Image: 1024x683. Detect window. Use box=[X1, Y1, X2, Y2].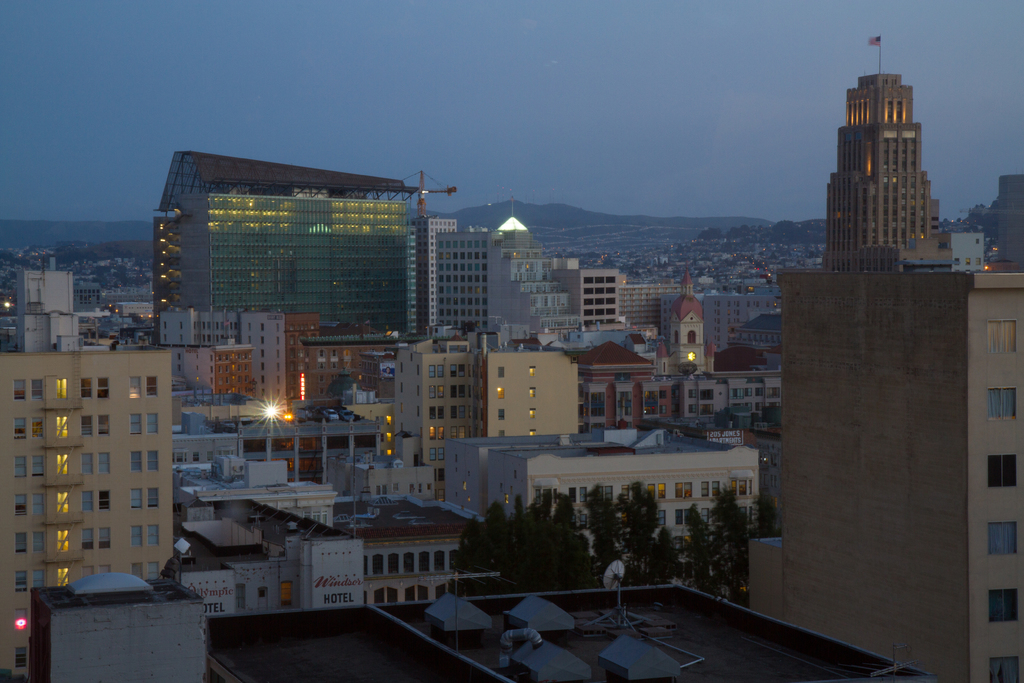
box=[607, 308, 618, 315].
